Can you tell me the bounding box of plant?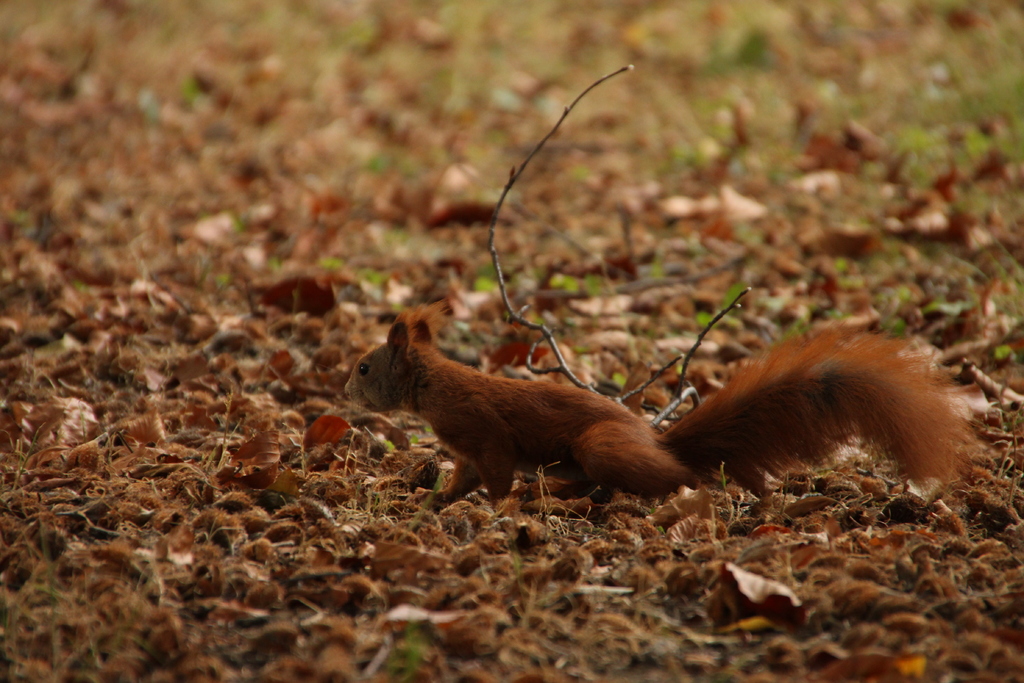
{"x1": 547, "y1": 268, "x2": 575, "y2": 294}.
